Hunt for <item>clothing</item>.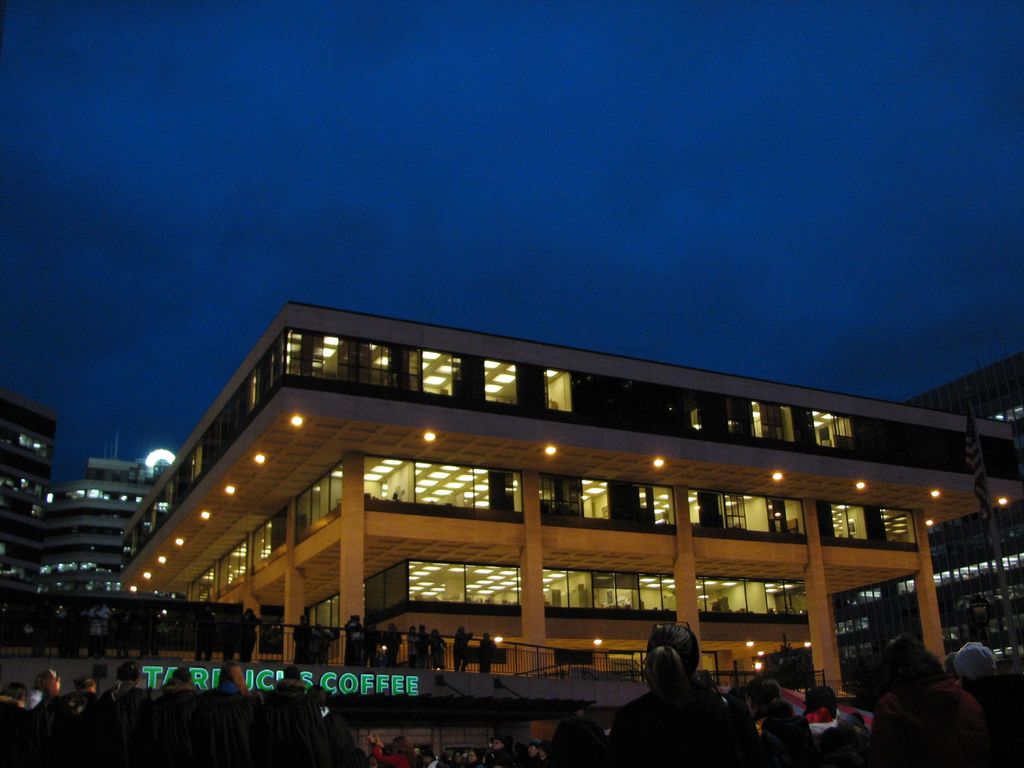
Hunted down at [left=404, top=635, right=416, bottom=659].
